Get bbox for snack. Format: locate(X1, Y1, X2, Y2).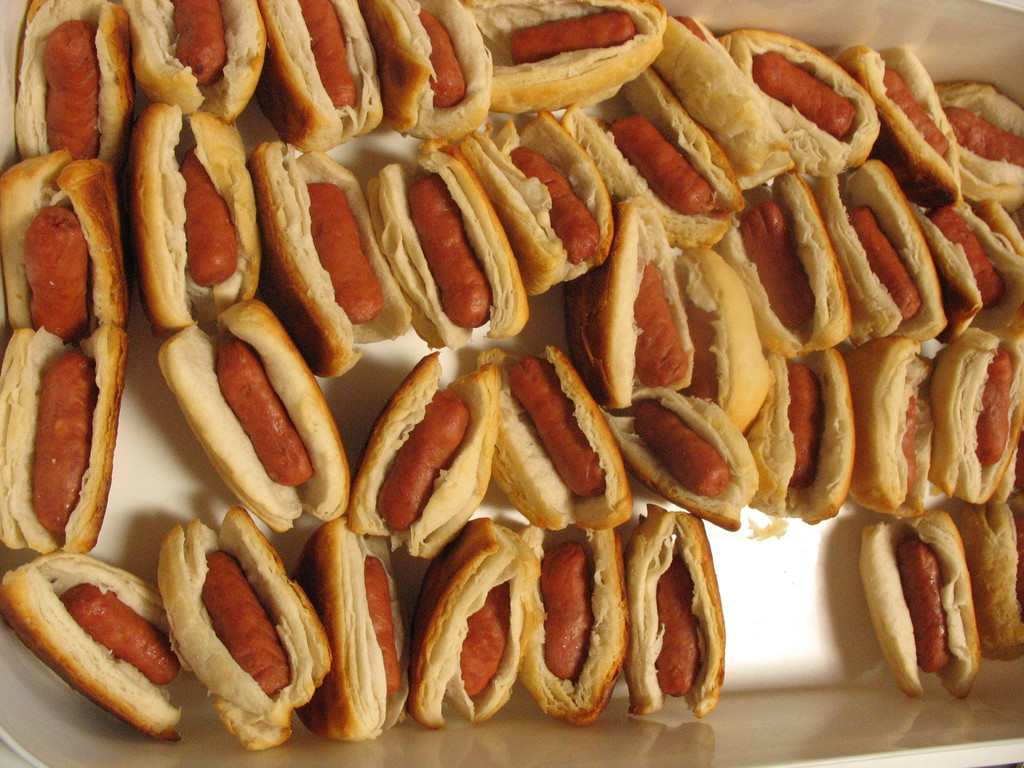
locate(847, 505, 984, 696).
